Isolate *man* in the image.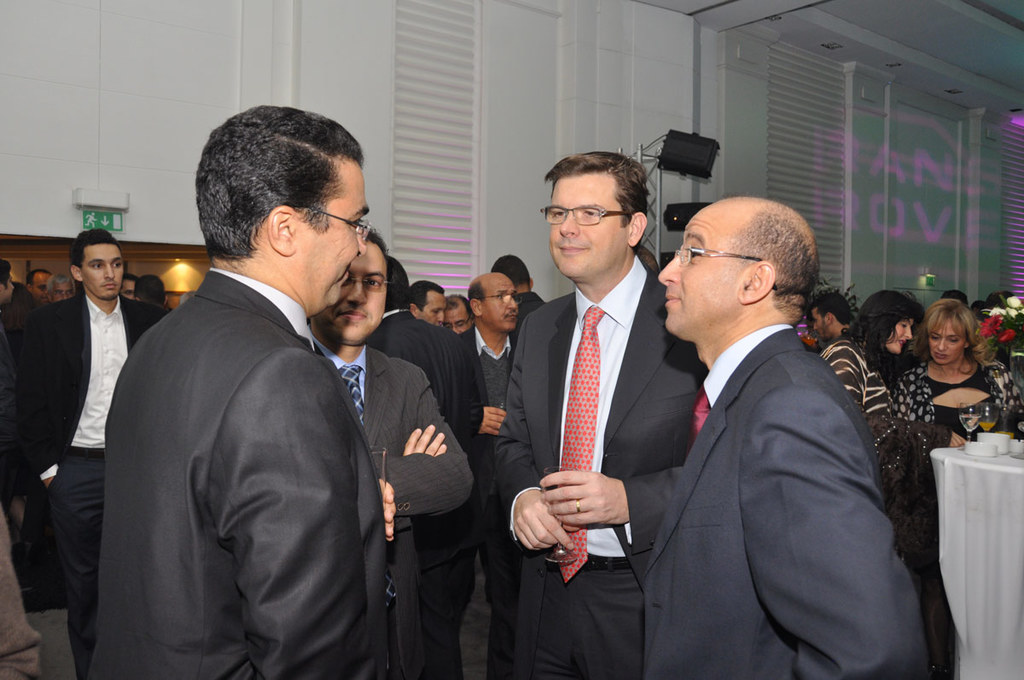
Isolated region: 308/228/483/679.
